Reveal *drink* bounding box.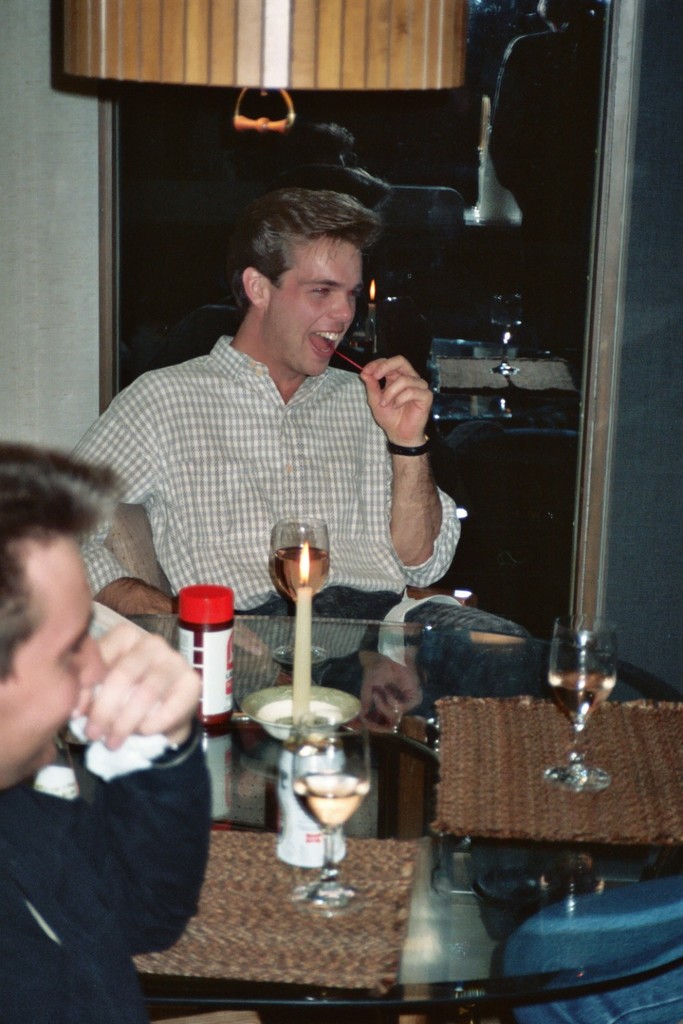
Revealed: 274,520,322,662.
